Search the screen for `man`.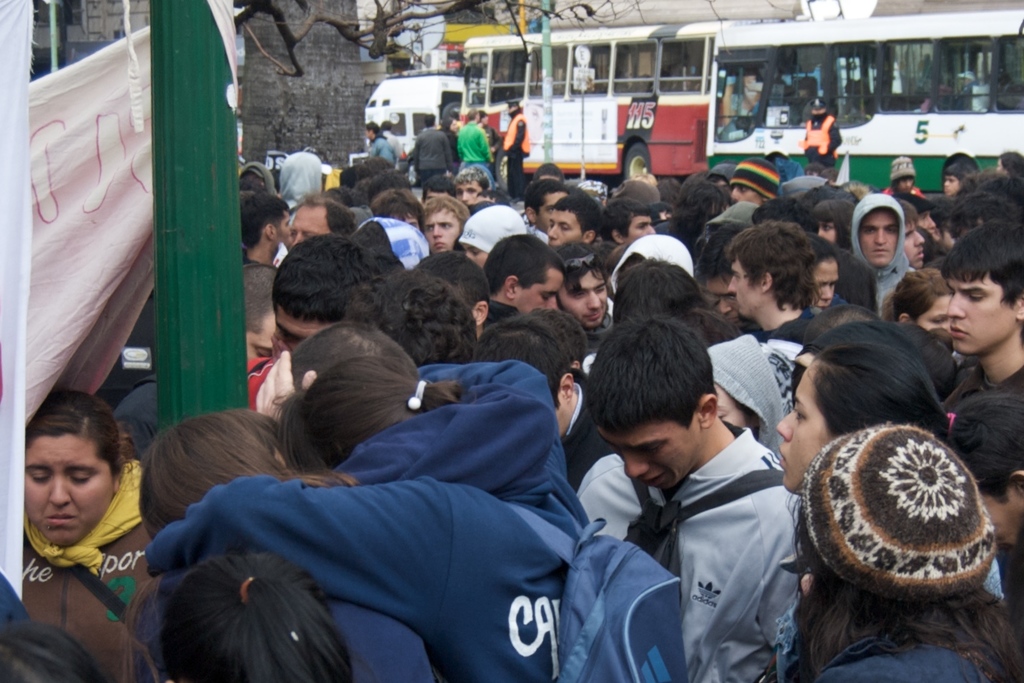
Found at [x1=241, y1=231, x2=380, y2=413].
